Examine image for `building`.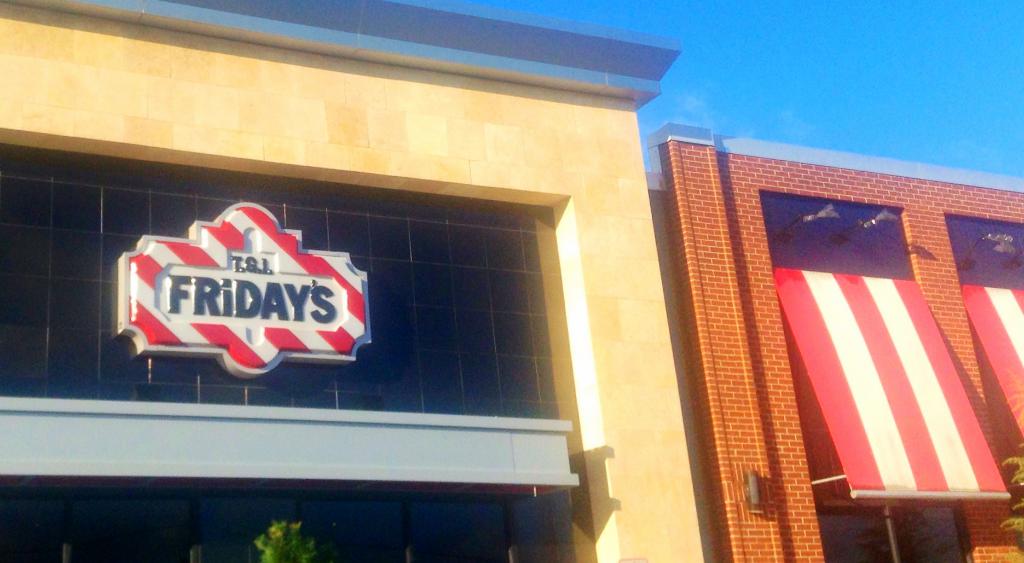
Examination result: [left=0, top=0, right=707, bottom=562].
